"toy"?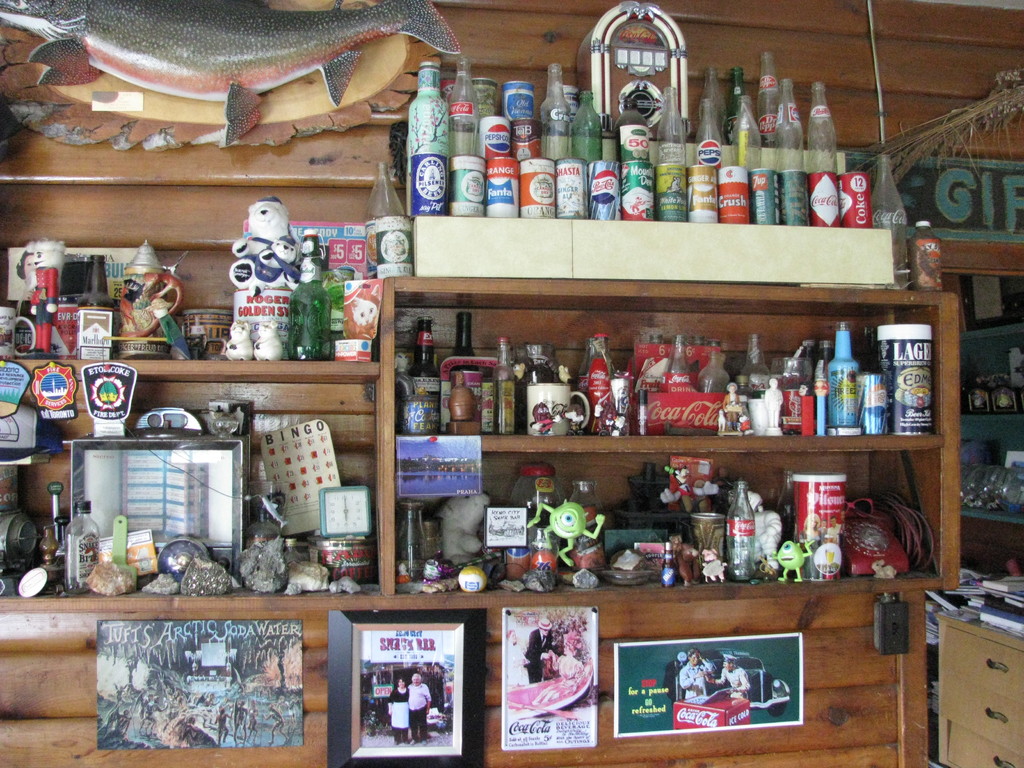
(662,536,701,585)
